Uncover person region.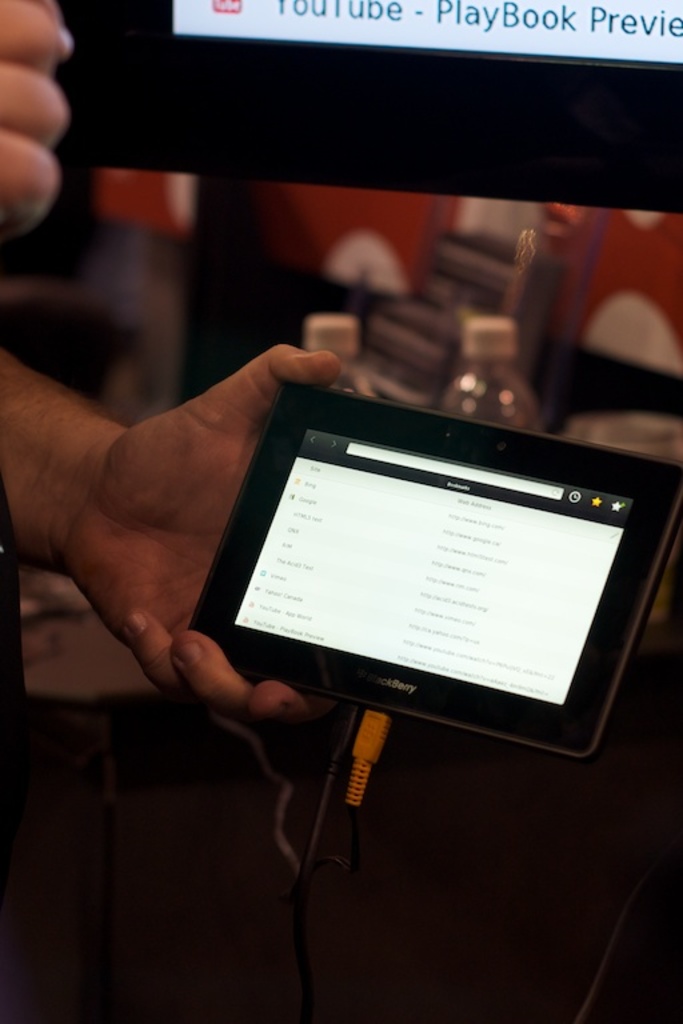
Uncovered: pyautogui.locateOnScreen(0, 0, 371, 759).
